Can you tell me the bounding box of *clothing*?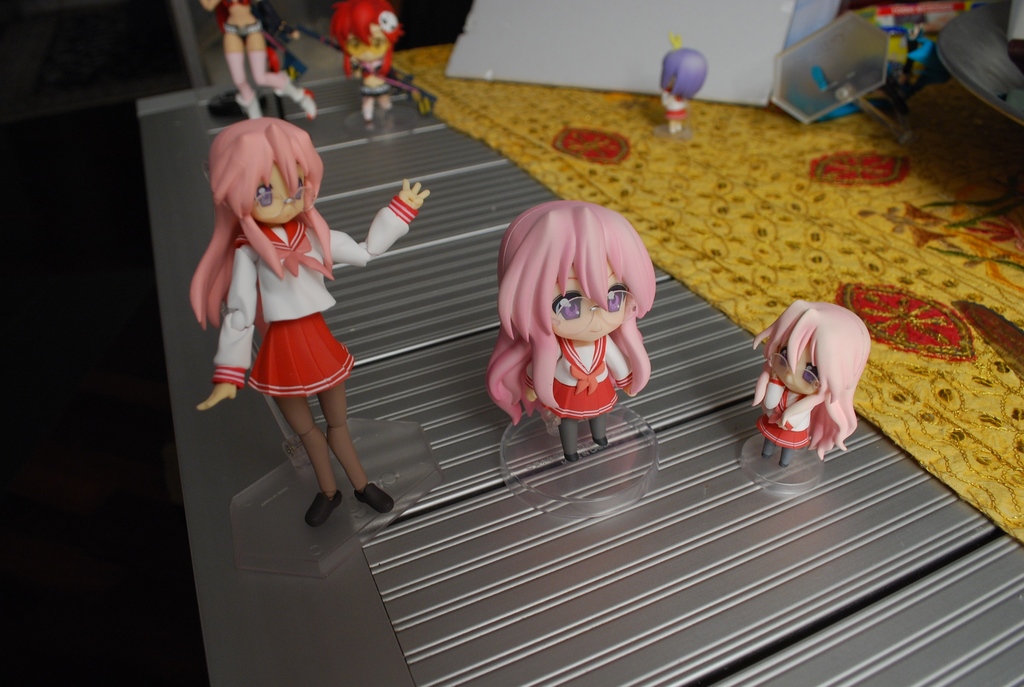
rect(749, 372, 829, 450).
